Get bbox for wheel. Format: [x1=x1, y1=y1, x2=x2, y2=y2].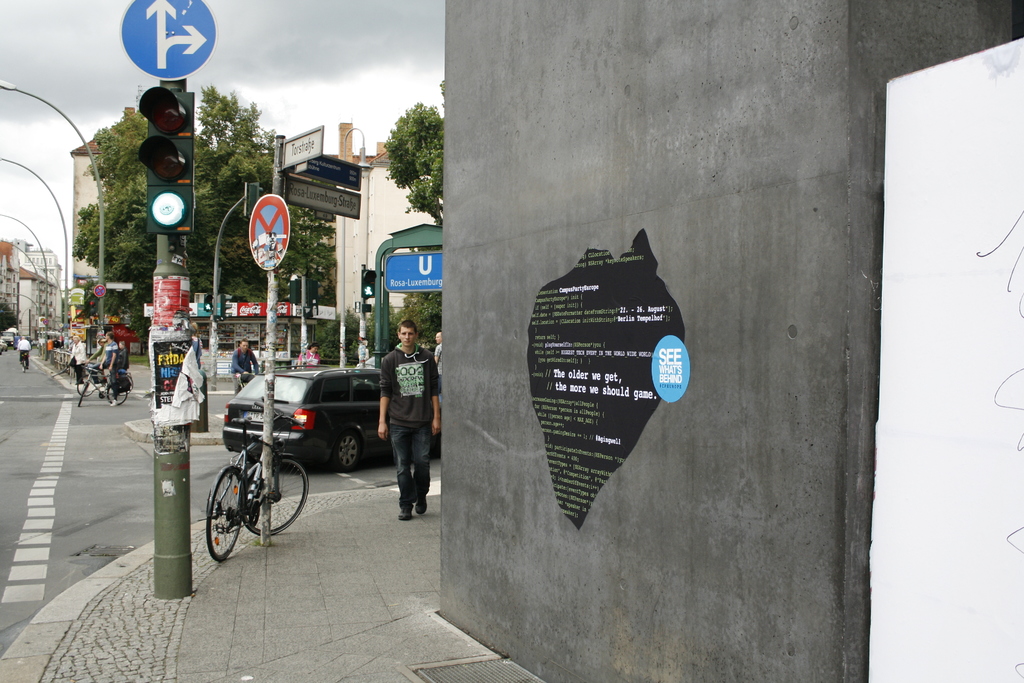
[x1=119, y1=374, x2=134, y2=397].
